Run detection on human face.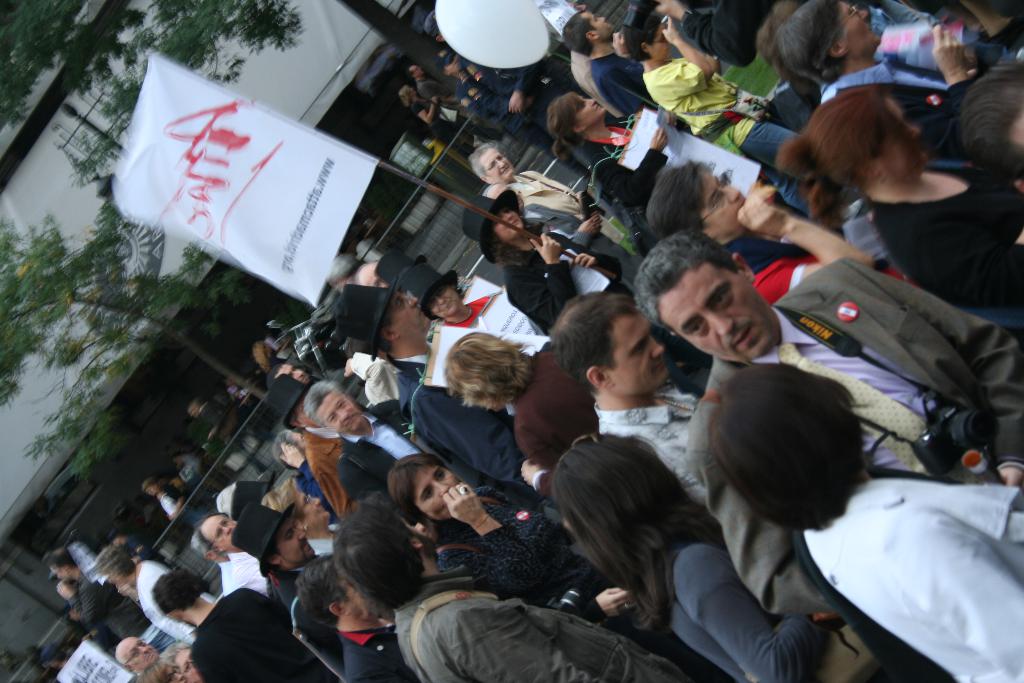
Result: <box>430,276,464,318</box>.
